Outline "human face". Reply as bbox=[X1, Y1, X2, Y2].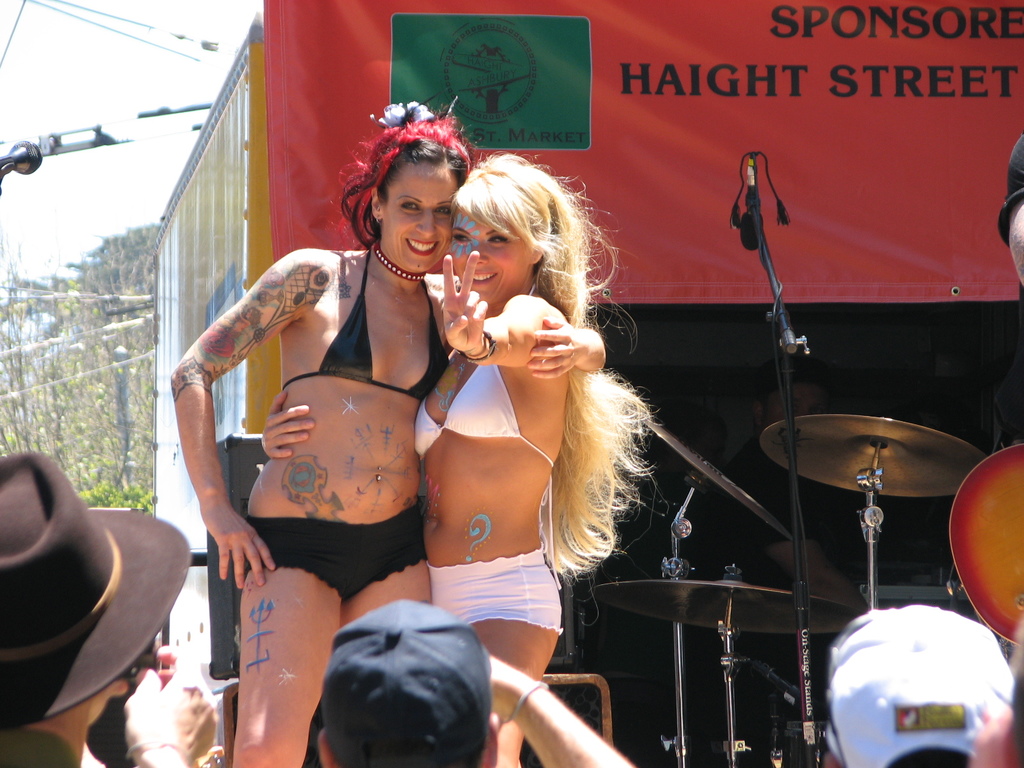
bbox=[385, 162, 452, 280].
